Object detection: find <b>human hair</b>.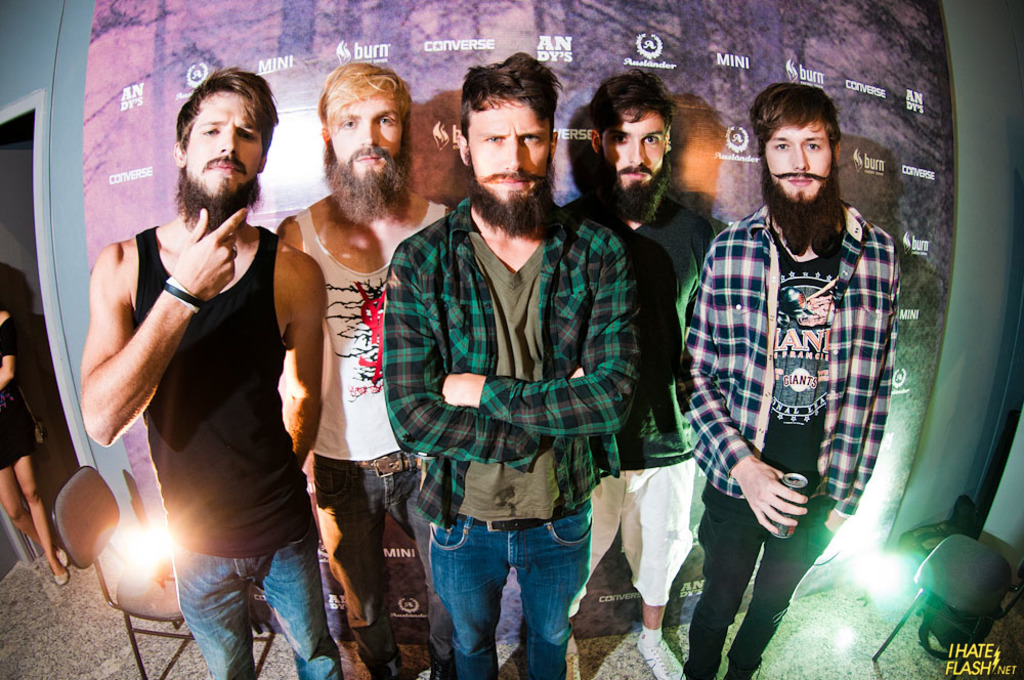
crop(172, 68, 278, 159).
